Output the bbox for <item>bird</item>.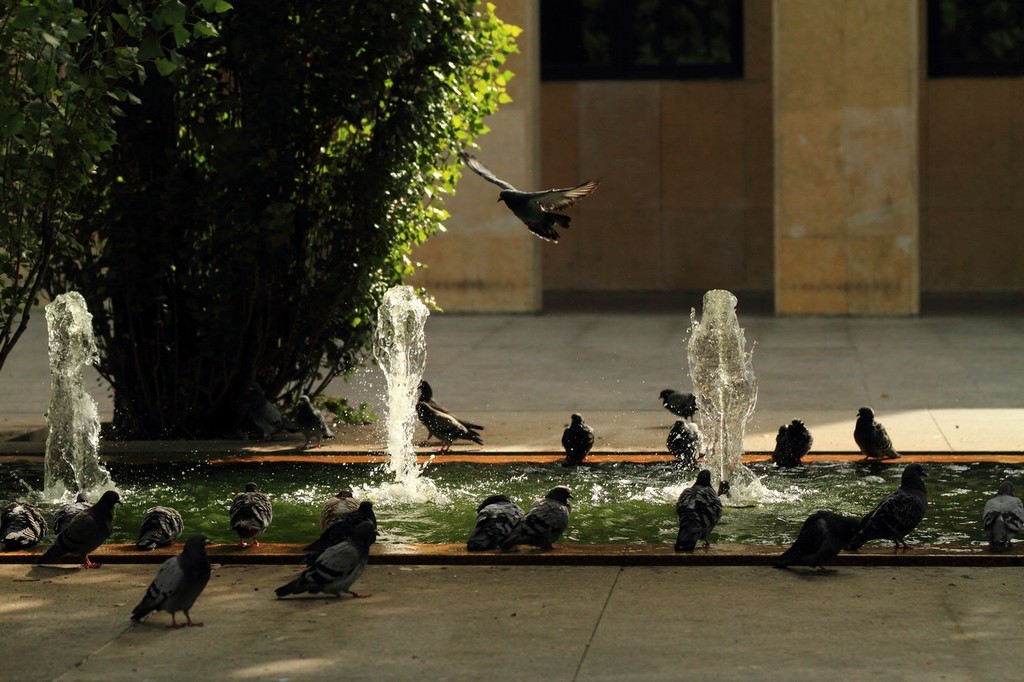
275,516,382,600.
